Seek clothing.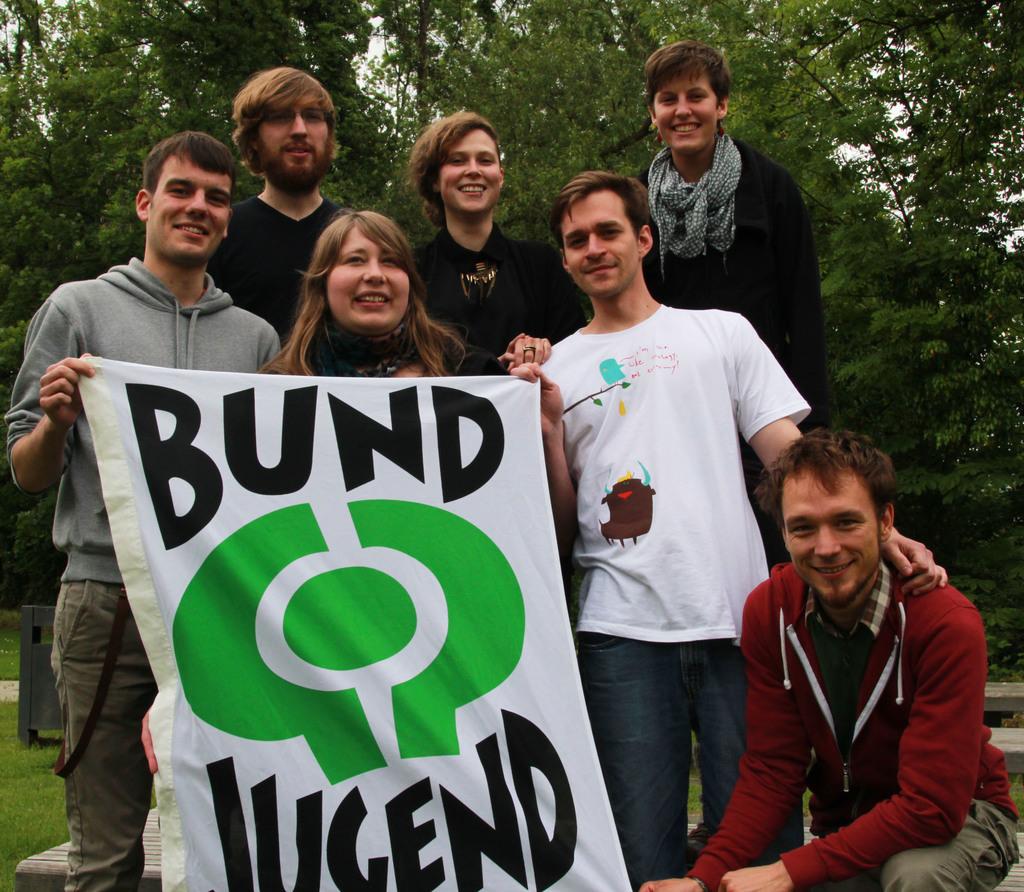
detection(724, 522, 985, 877).
